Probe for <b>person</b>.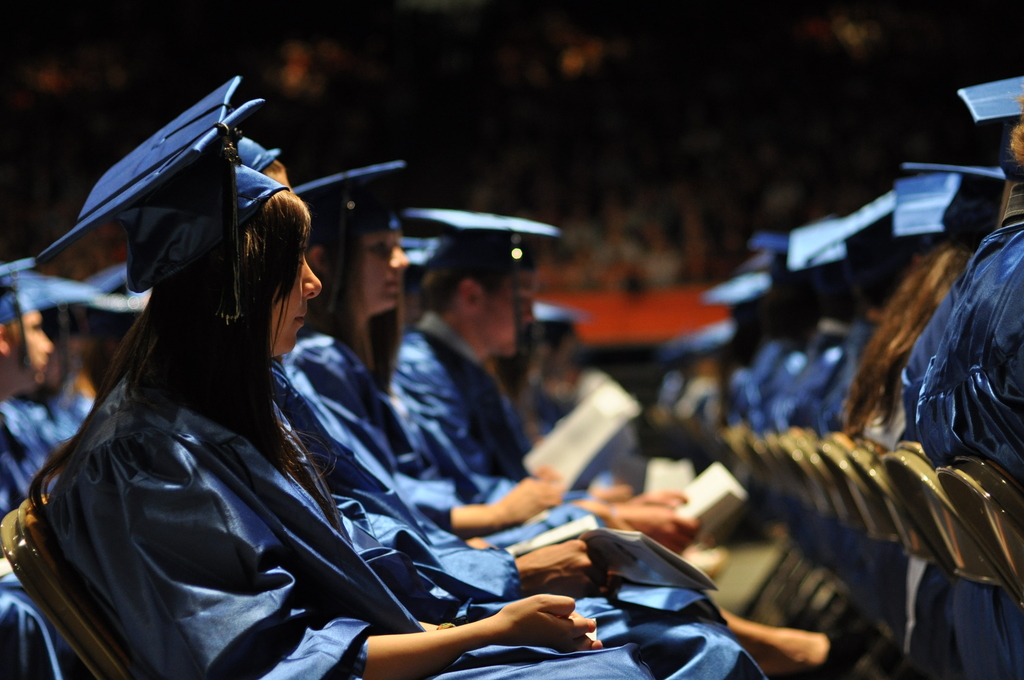
Probe result: [x1=54, y1=261, x2=145, y2=426].
